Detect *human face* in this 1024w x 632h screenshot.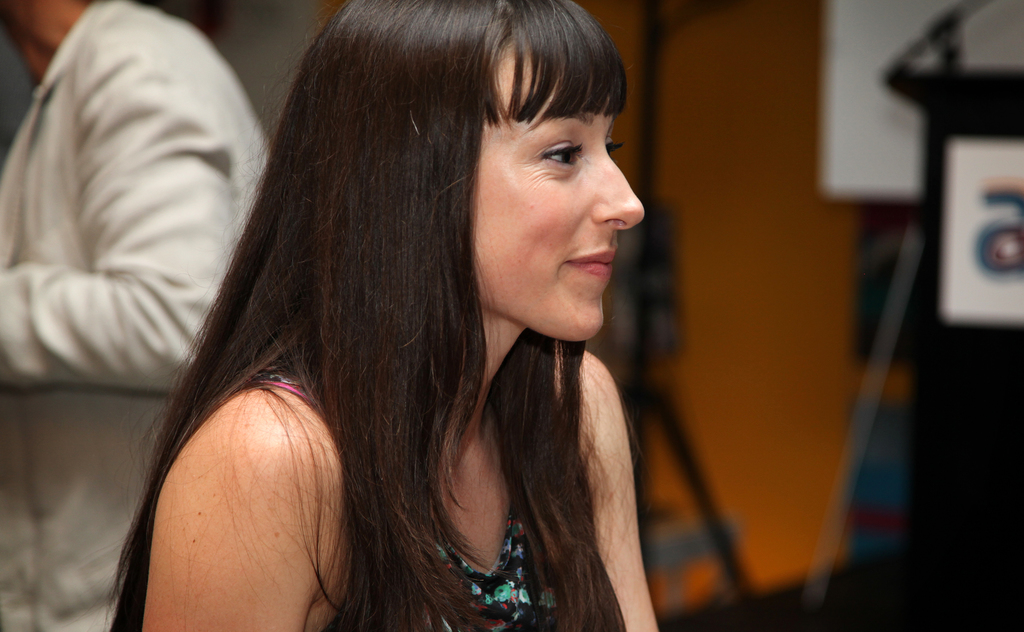
Detection: 470,50,637,339.
